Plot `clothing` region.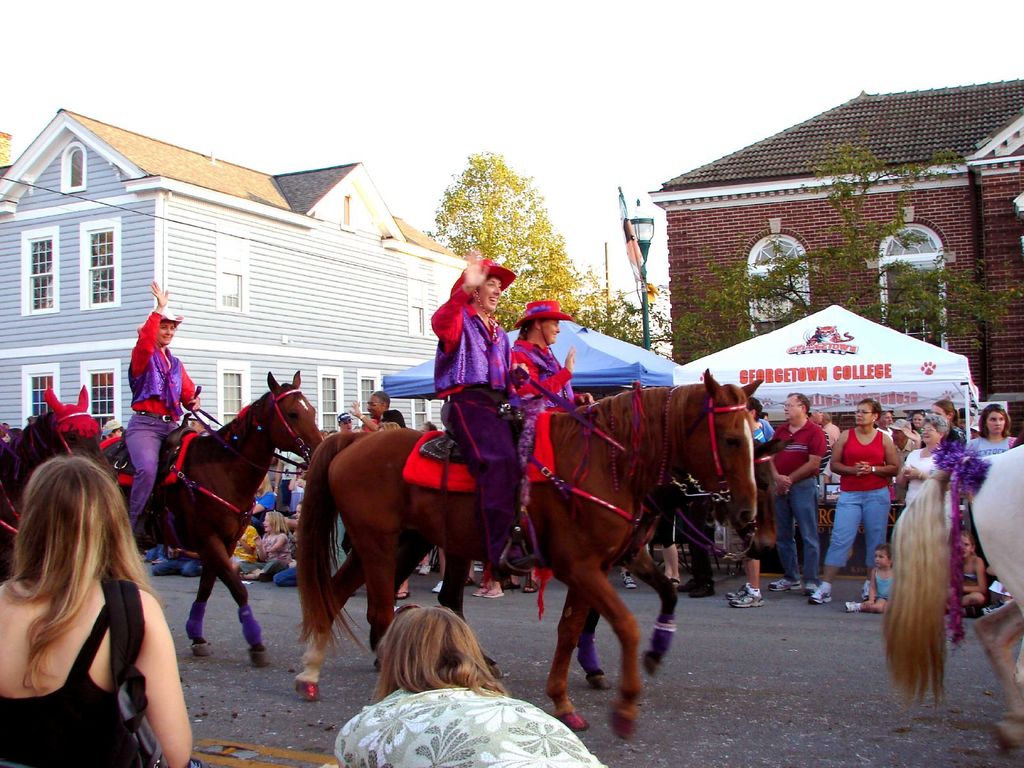
Plotted at (768,417,822,589).
